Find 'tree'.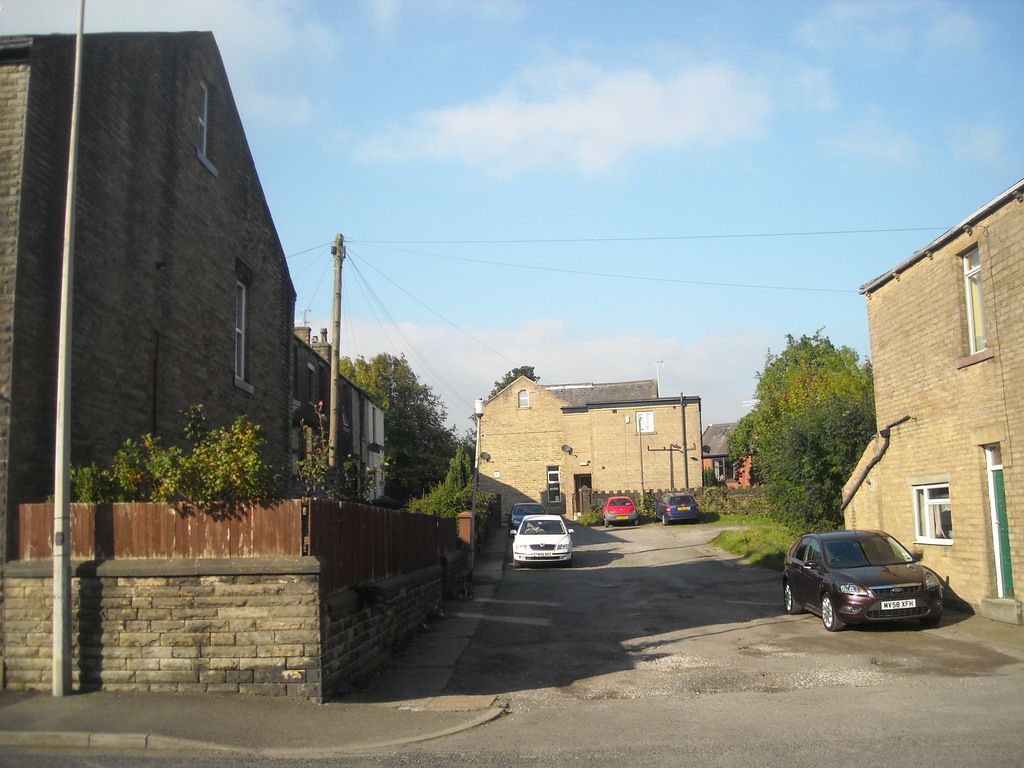
(x1=410, y1=433, x2=473, y2=527).
